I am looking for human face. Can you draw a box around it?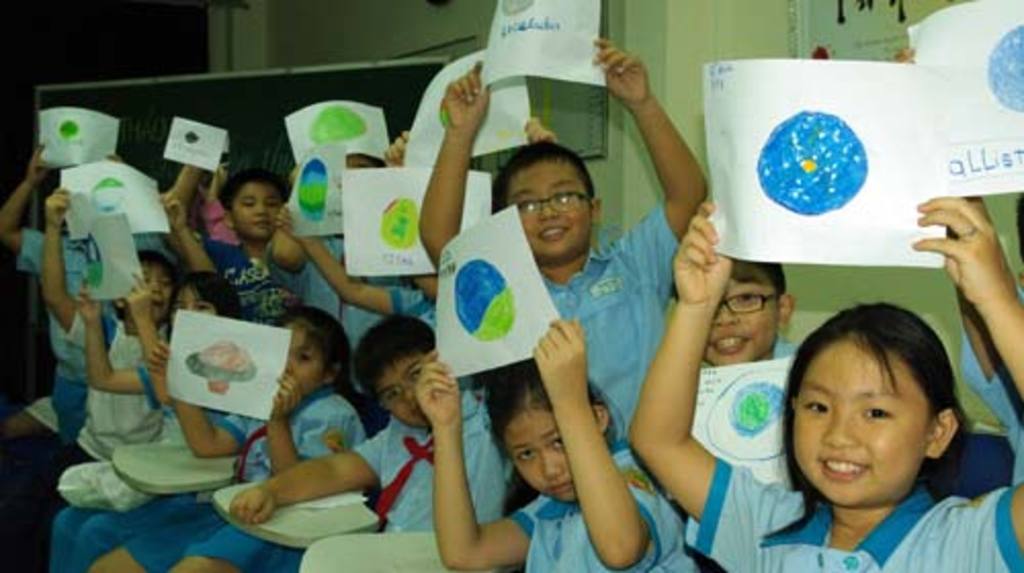
Sure, the bounding box is bbox=(795, 342, 930, 505).
